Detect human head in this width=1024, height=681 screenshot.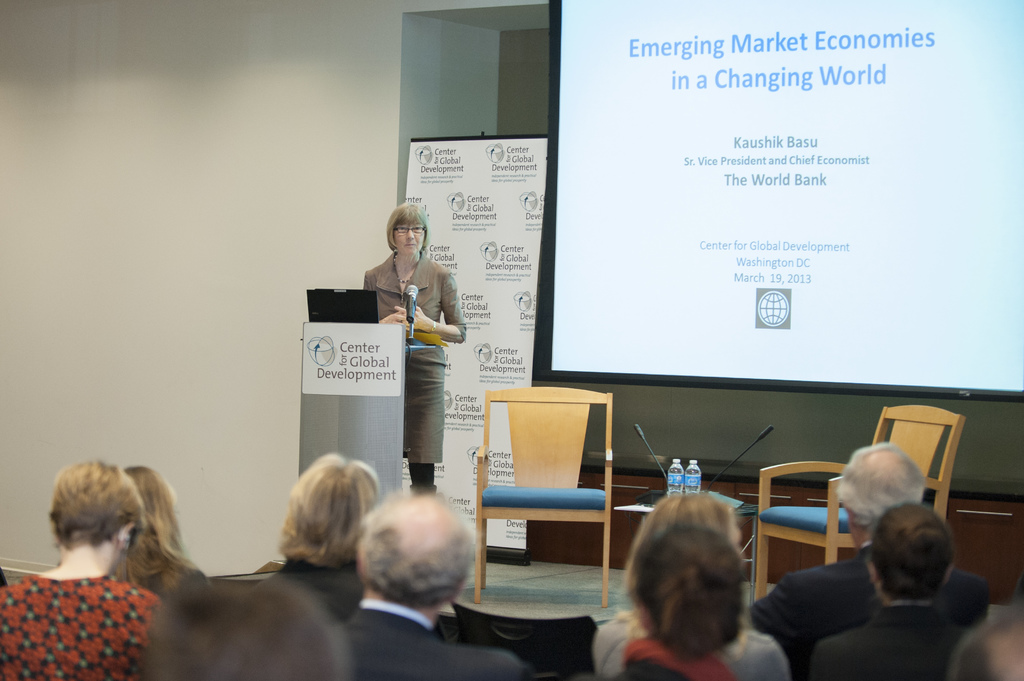
Detection: {"x1": 865, "y1": 502, "x2": 956, "y2": 602}.
